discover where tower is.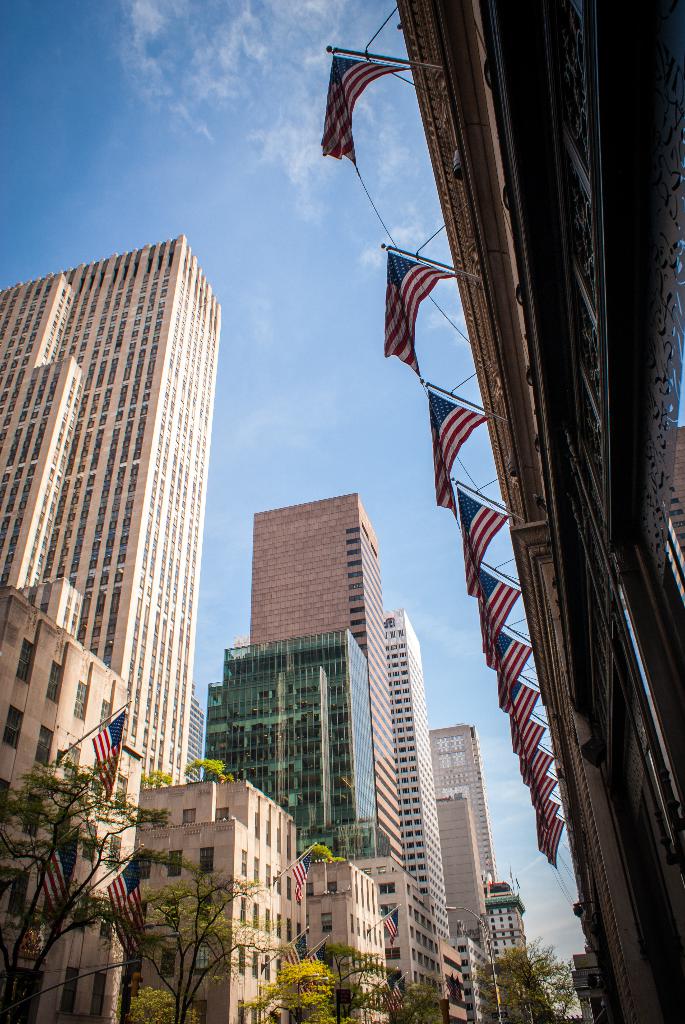
Discovered at bbox=[205, 625, 374, 868].
